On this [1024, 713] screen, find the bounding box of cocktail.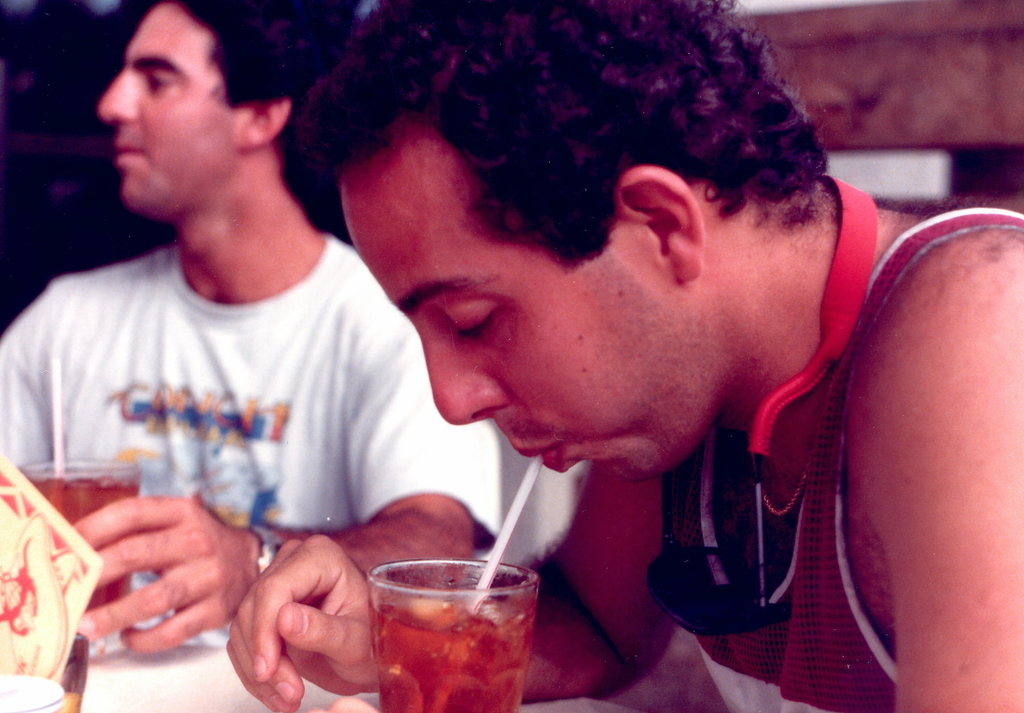
Bounding box: <box>355,550,541,697</box>.
